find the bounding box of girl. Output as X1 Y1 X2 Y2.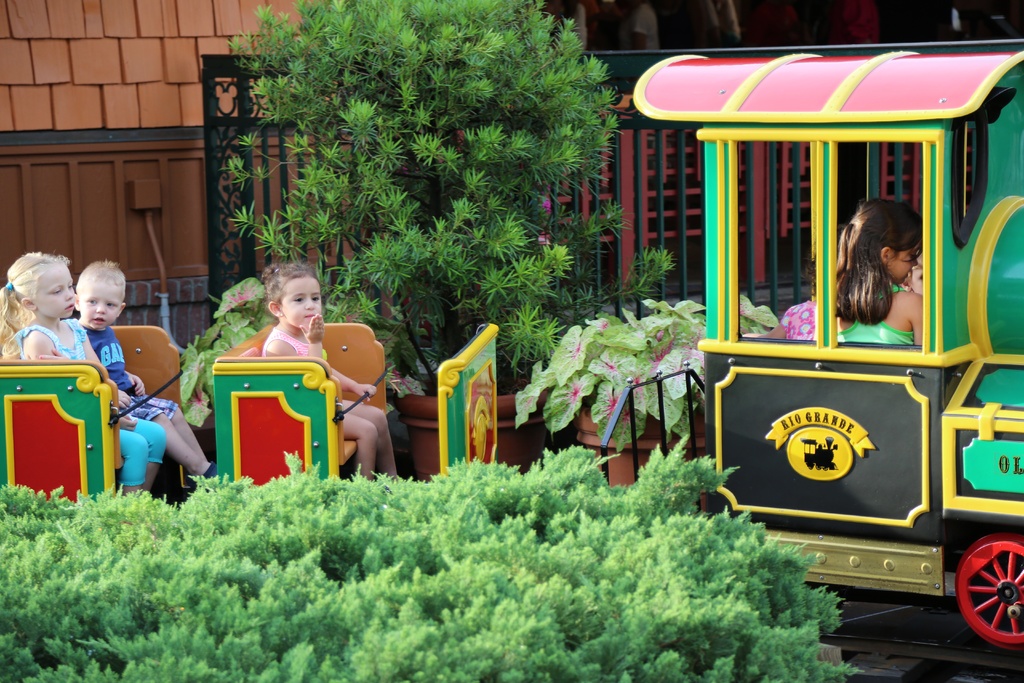
0 248 170 499.
